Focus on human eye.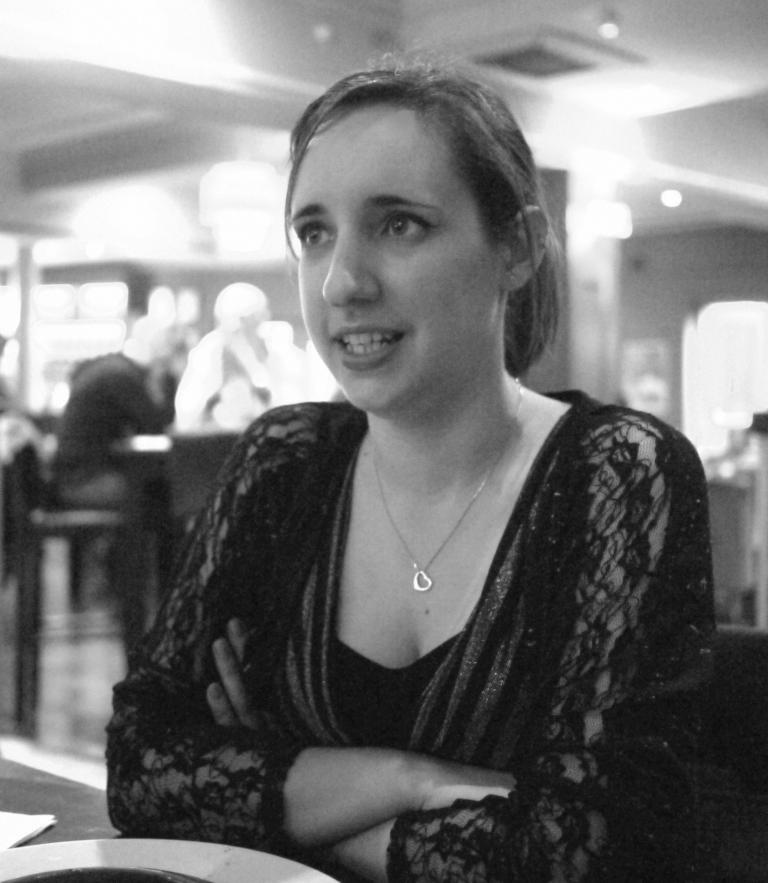
Focused at {"left": 373, "top": 205, "right": 433, "bottom": 254}.
